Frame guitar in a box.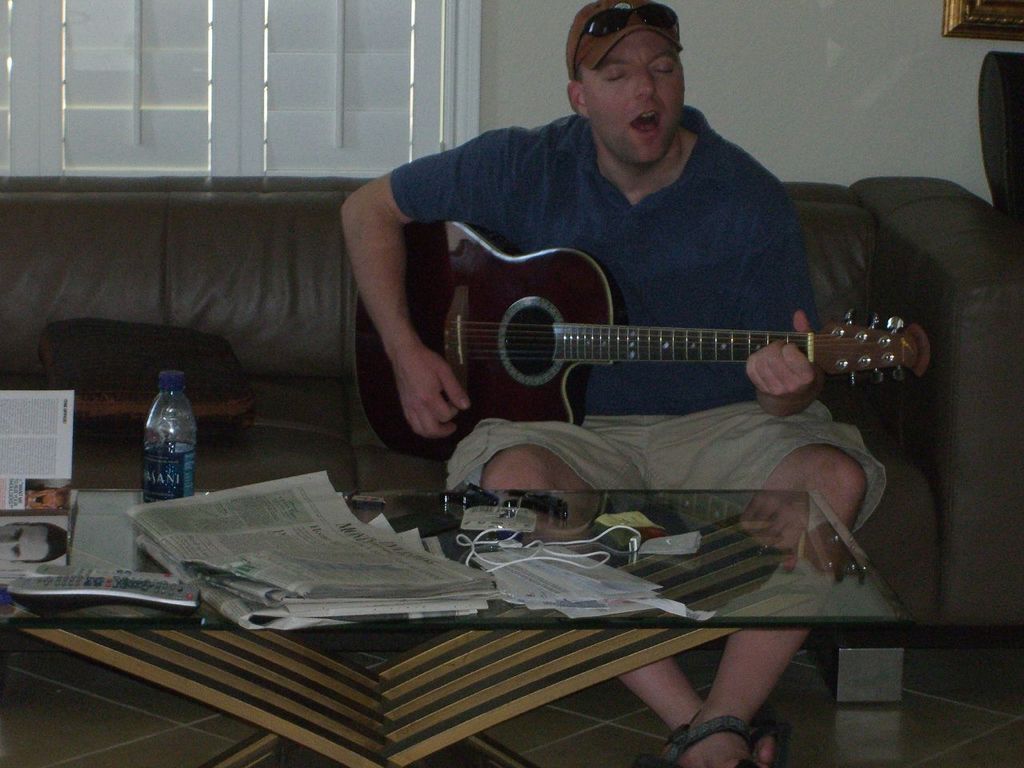
<bbox>354, 218, 936, 462</bbox>.
